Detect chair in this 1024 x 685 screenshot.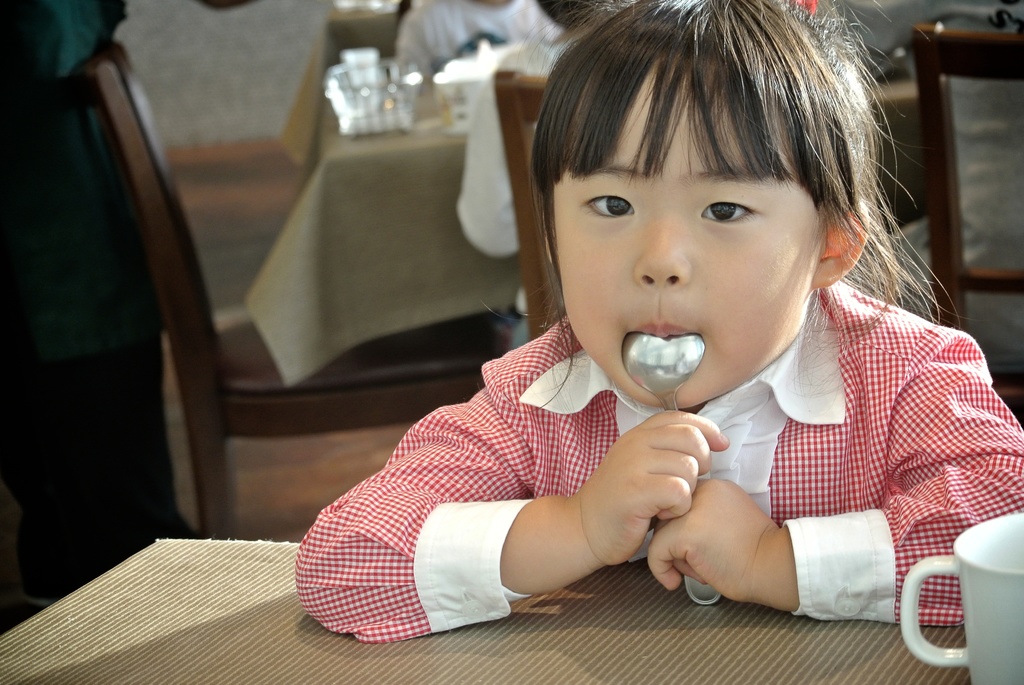
Detection: bbox(83, 38, 508, 539).
